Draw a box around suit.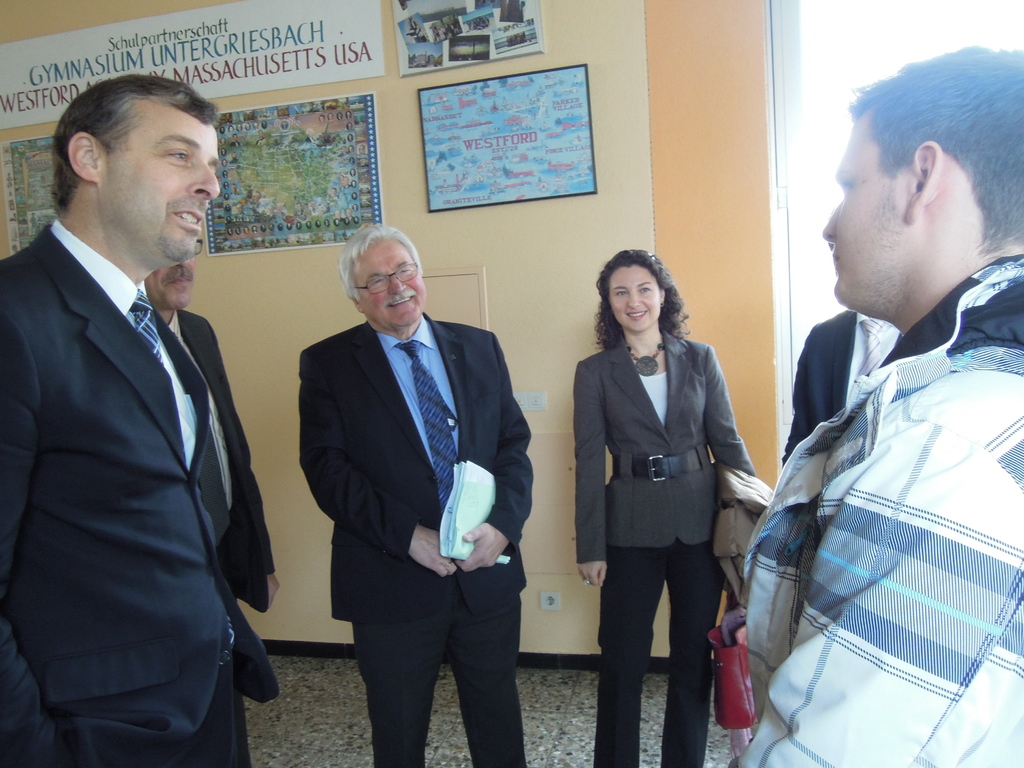
detection(165, 311, 277, 615).
